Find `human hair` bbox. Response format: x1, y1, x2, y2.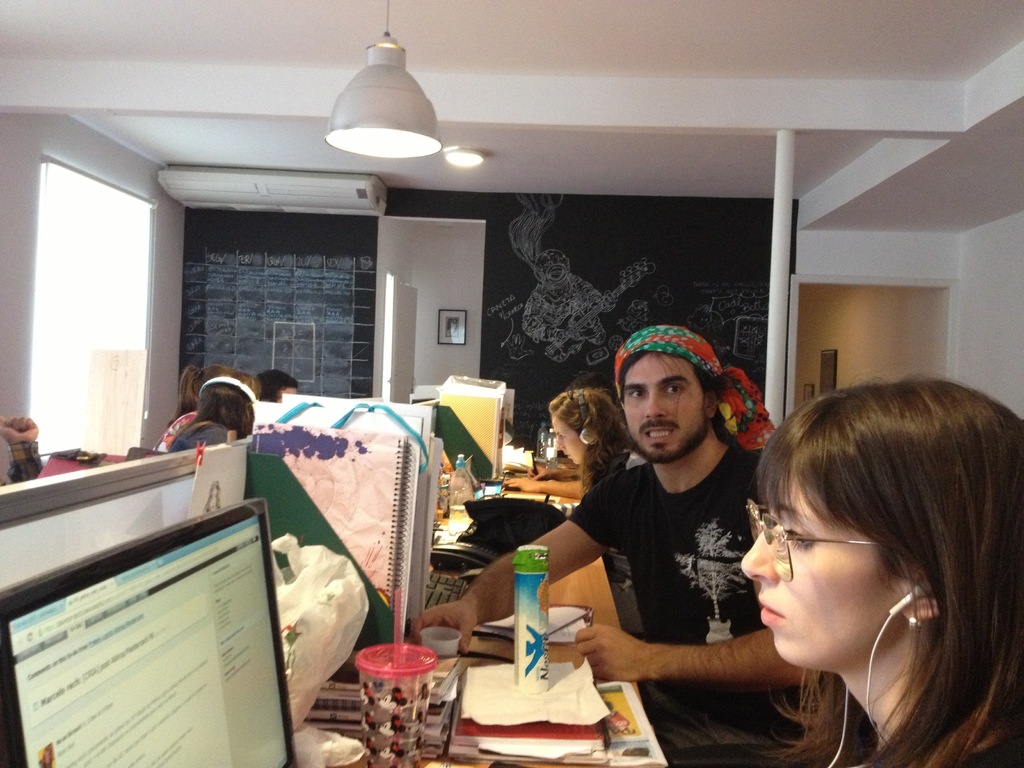
169, 365, 241, 426.
